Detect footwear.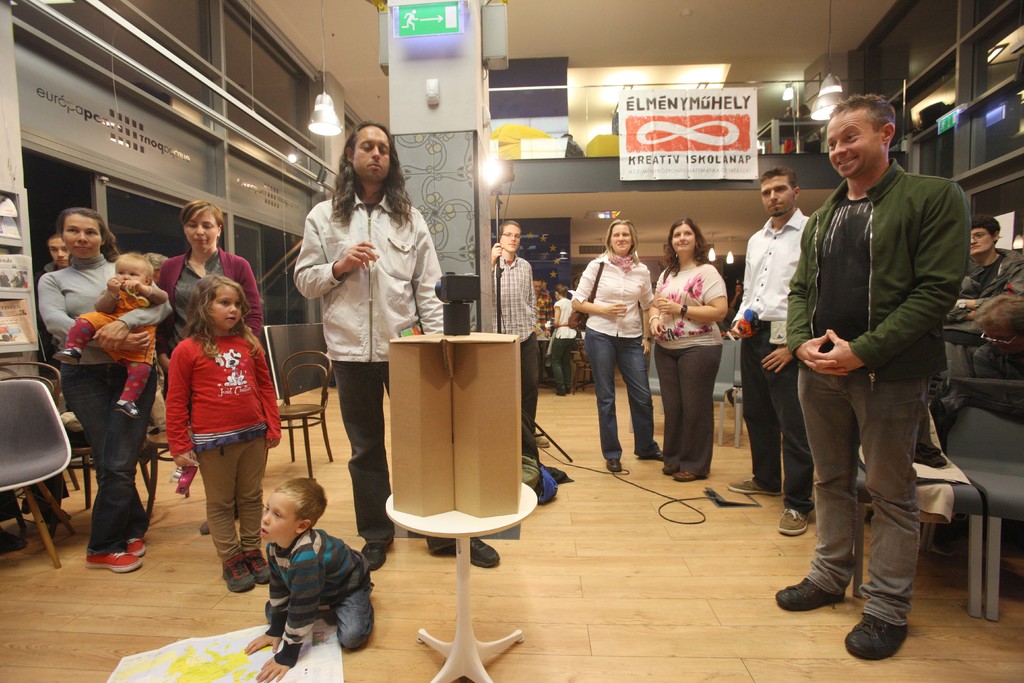
Detected at <region>676, 469, 698, 482</region>.
